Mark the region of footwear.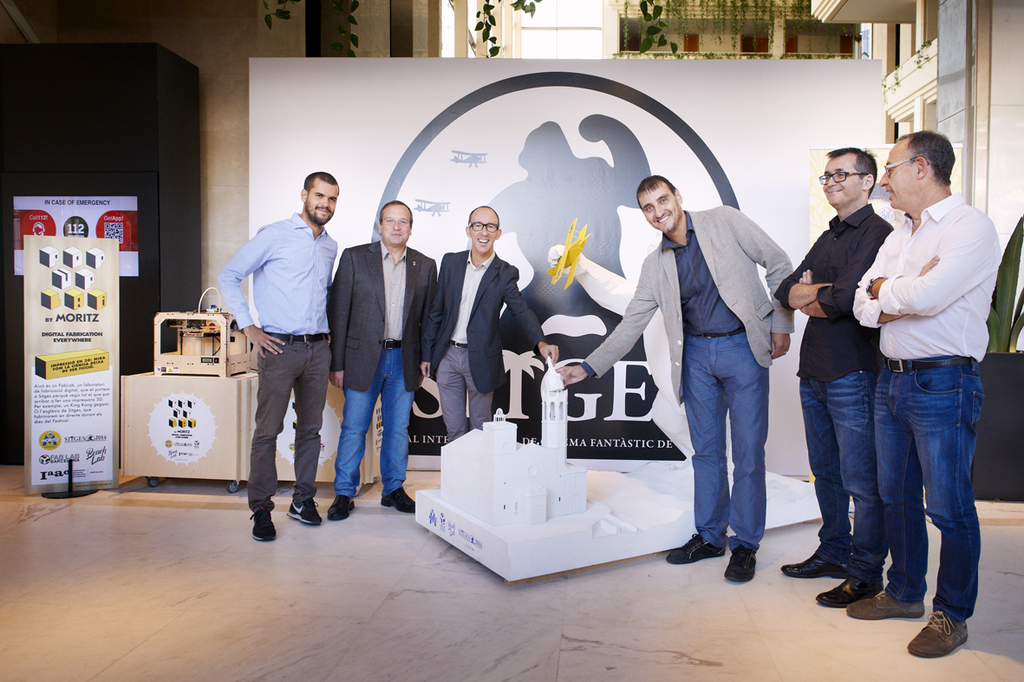
Region: pyautogui.locateOnScreen(928, 585, 995, 665).
